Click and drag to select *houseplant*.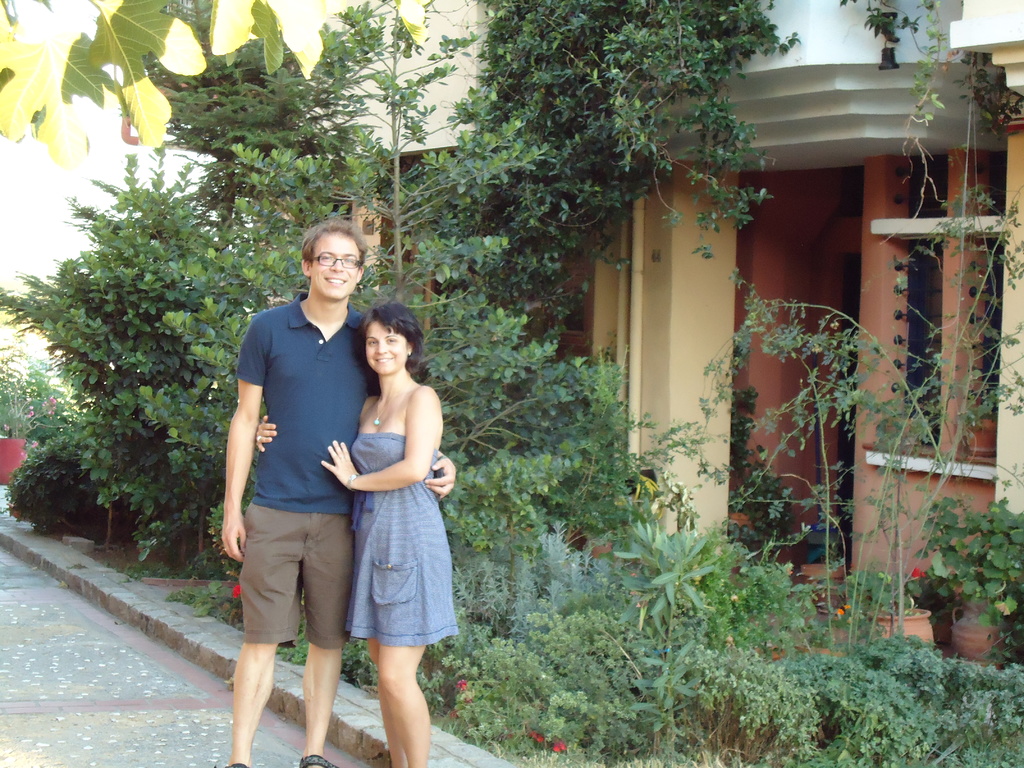
Selection: [x1=801, y1=549, x2=857, y2=627].
